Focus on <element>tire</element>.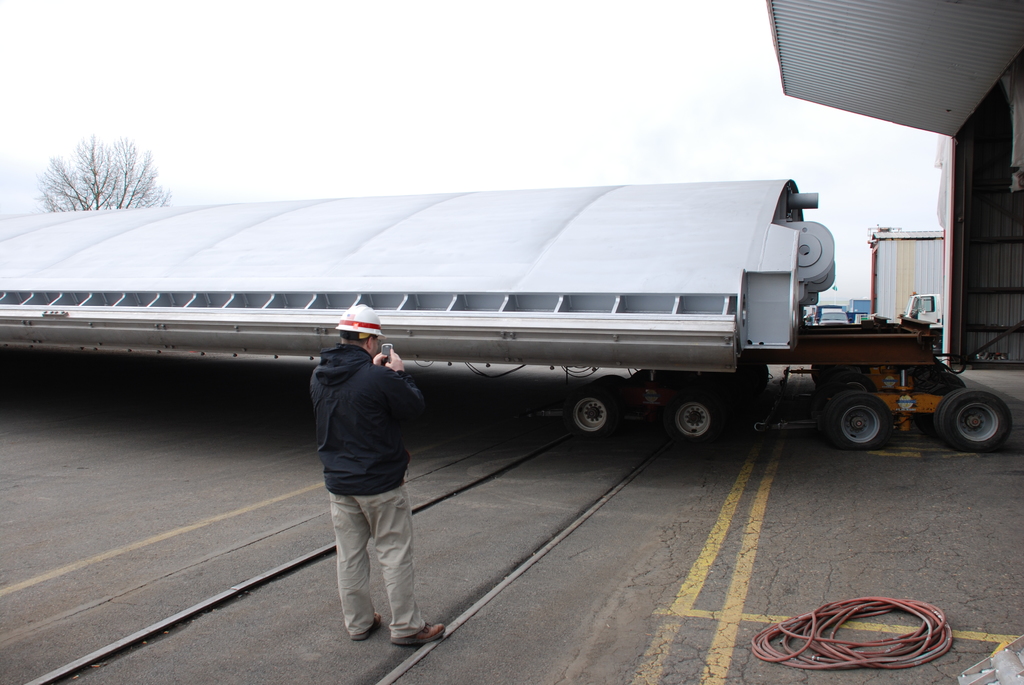
Focused at bbox(940, 382, 1014, 457).
